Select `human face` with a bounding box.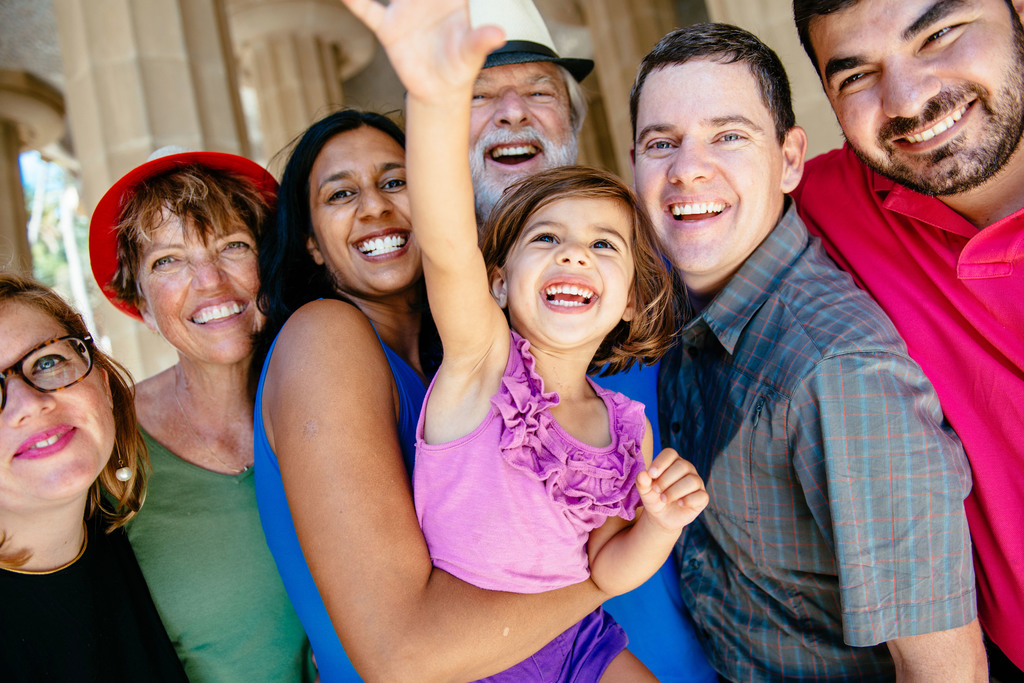
{"x1": 632, "y1": 63, "x2": 778, "y2": 273}.
